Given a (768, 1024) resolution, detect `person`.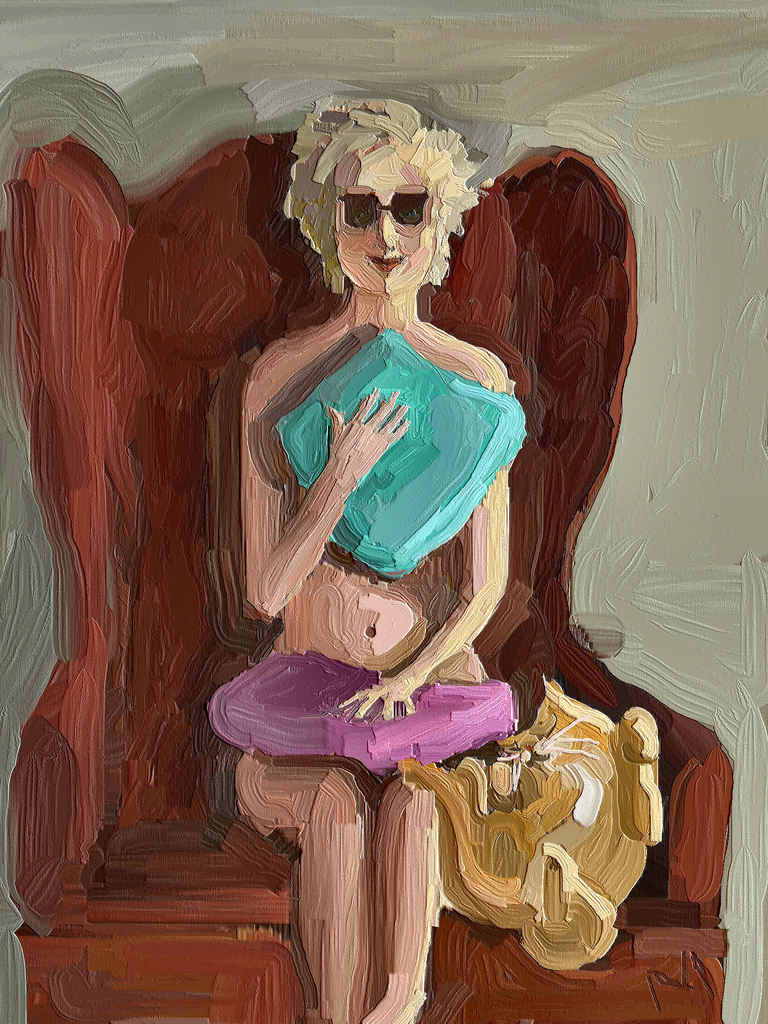
detection(230, 86, 512, 1023).
